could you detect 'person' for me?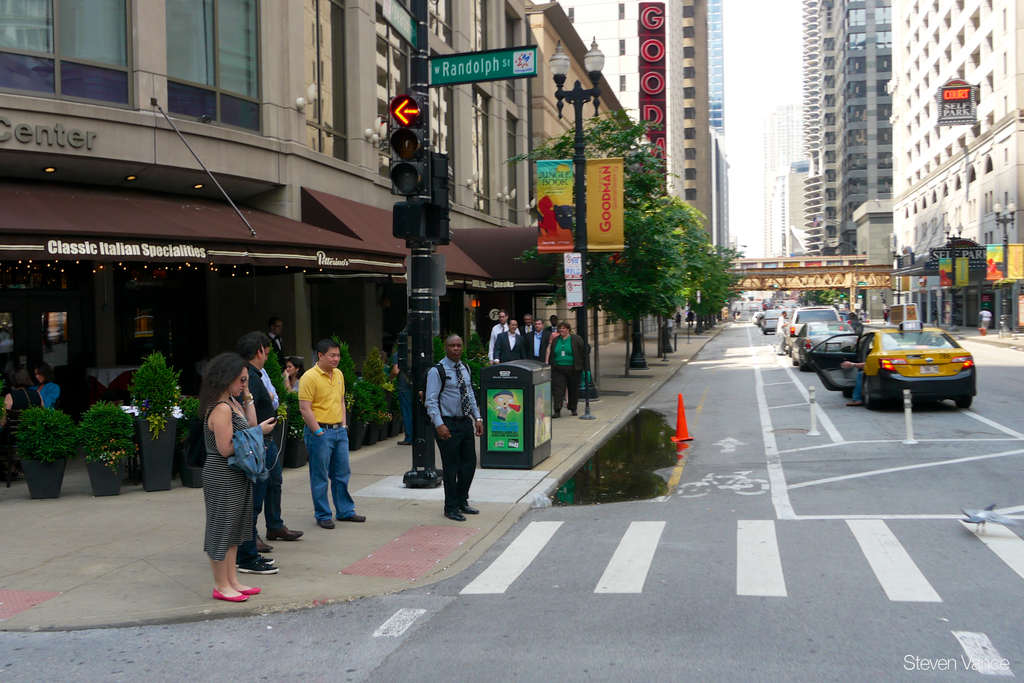
Detection result: bbox=[264, 315, 283, 354].
